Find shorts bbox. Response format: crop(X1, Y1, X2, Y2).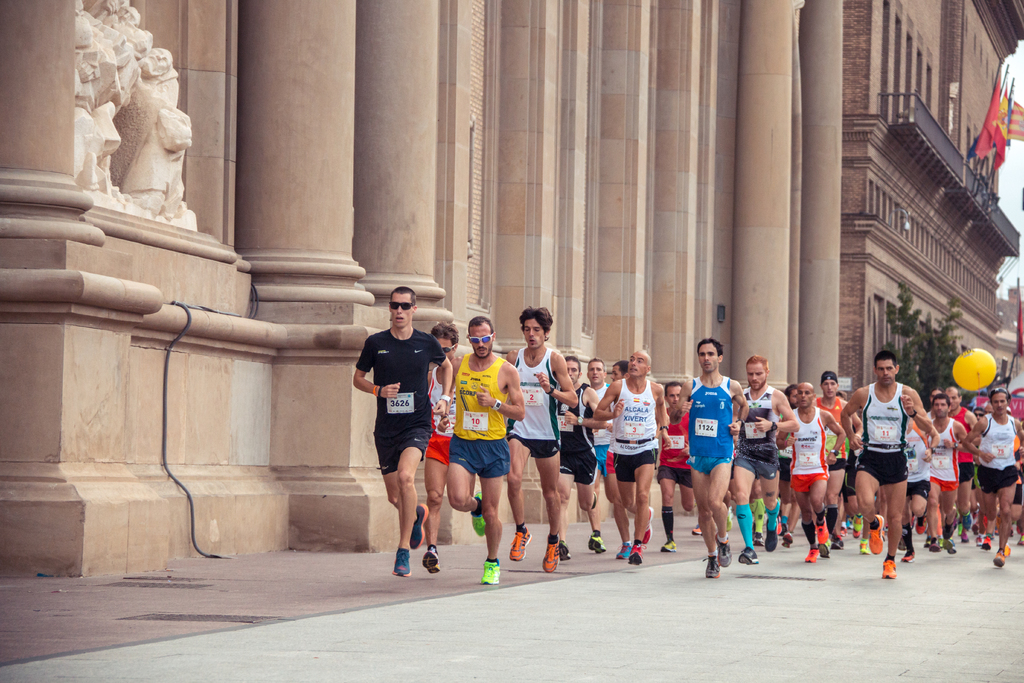
crop(449, 432, 509, 479).
